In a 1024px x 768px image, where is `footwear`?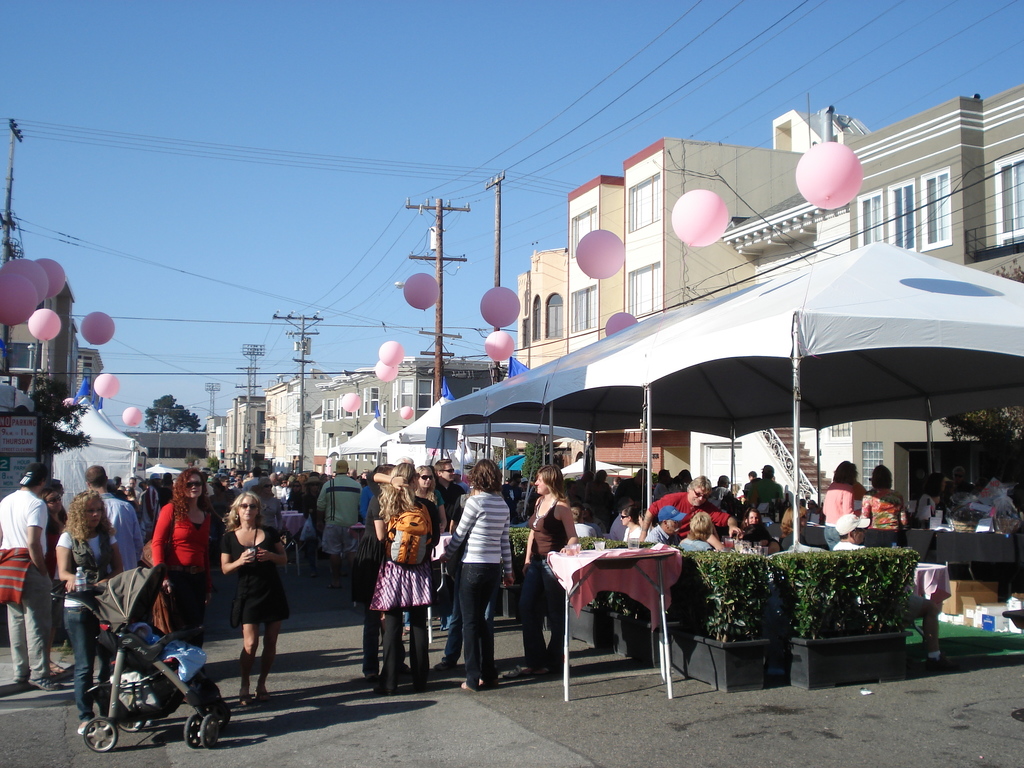
Rect(76, 730, 88, 739).
